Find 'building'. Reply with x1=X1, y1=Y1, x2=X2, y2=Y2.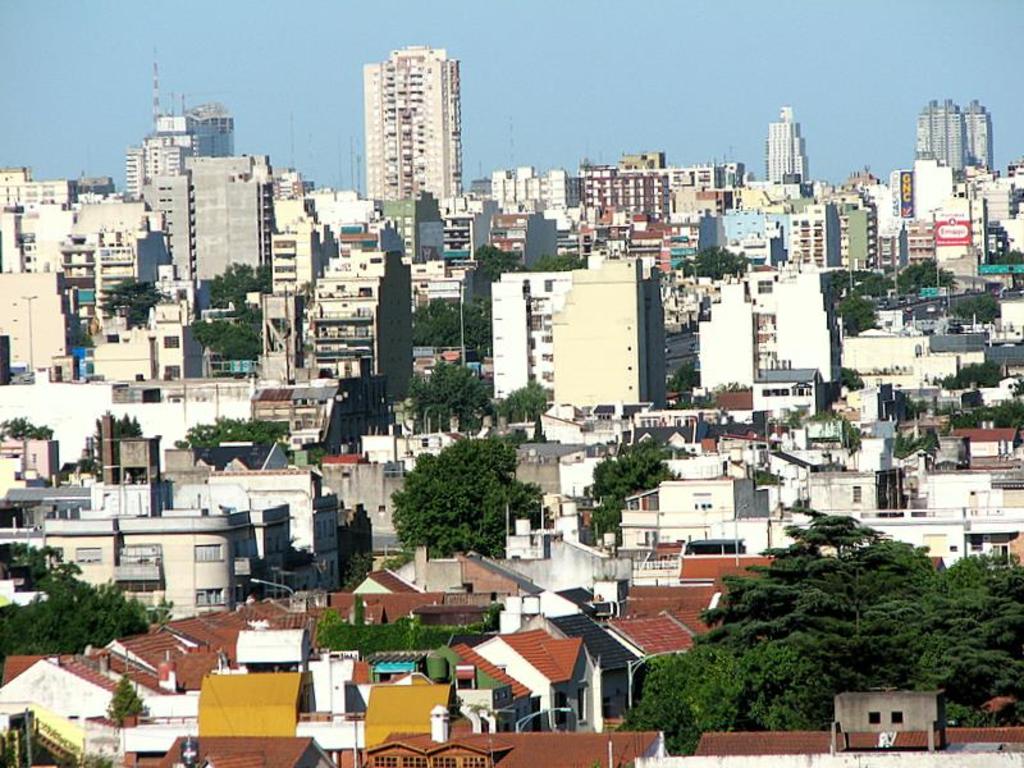
x1=156, y1=732, x2=339, y2=767.
